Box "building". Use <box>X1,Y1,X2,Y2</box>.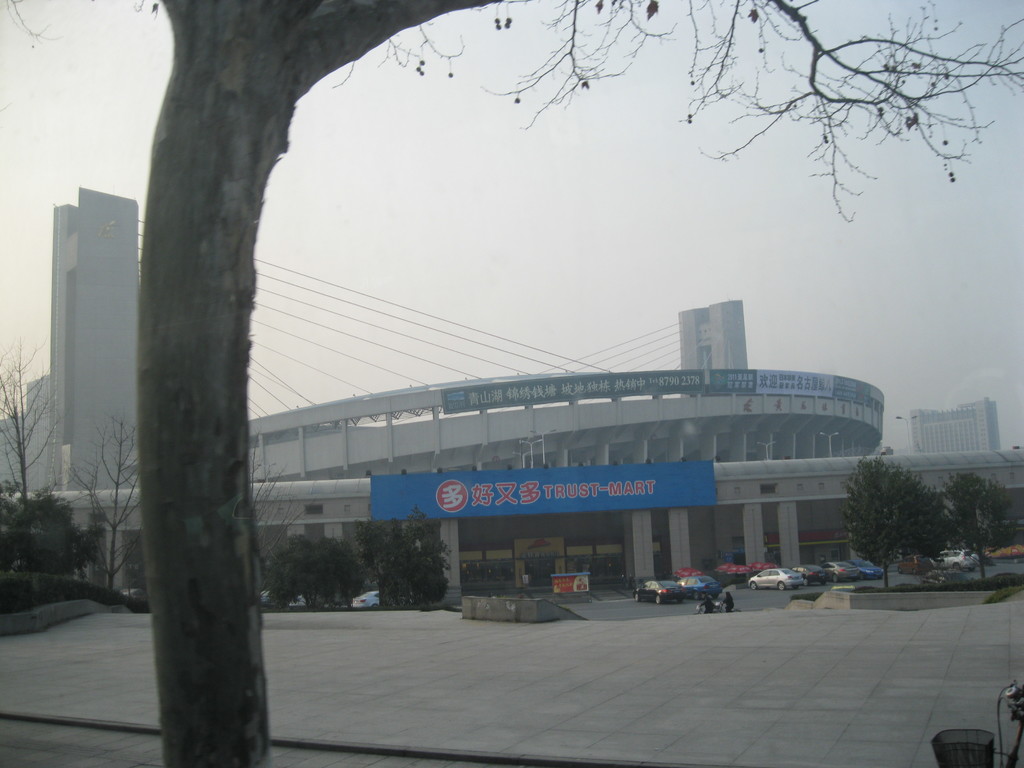
<box>47,191,885,598</box>.
